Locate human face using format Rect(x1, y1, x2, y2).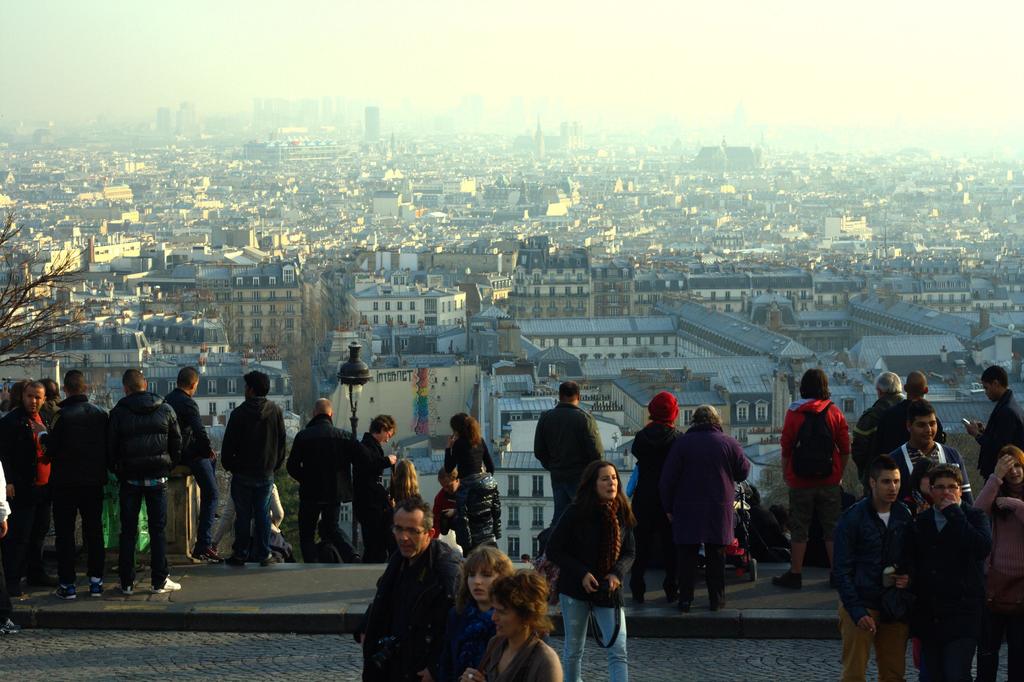
Rect(983, 379, 996, 403).
